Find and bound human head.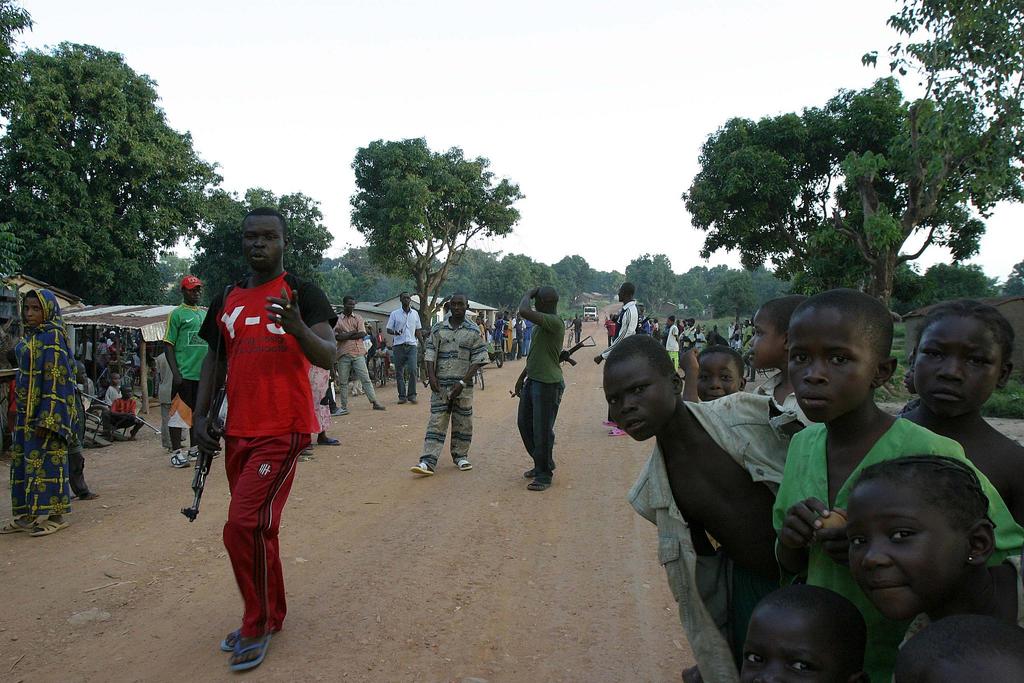
Bound: detection(917, 295, 1016, 416).
